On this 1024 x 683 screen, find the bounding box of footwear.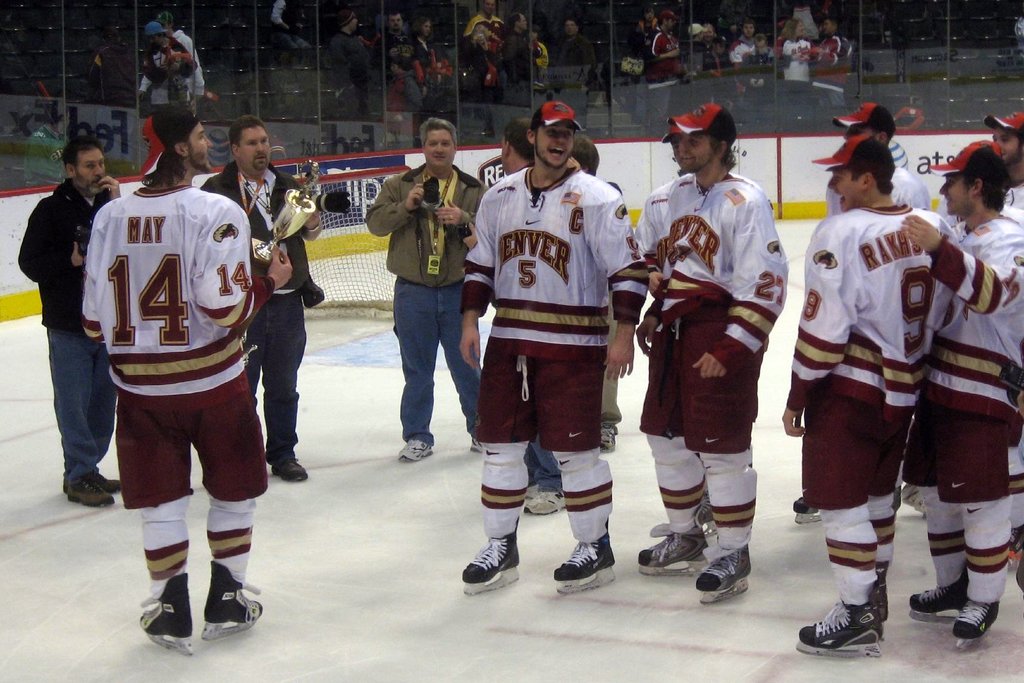
Bounding box: 792/495/824/523.
